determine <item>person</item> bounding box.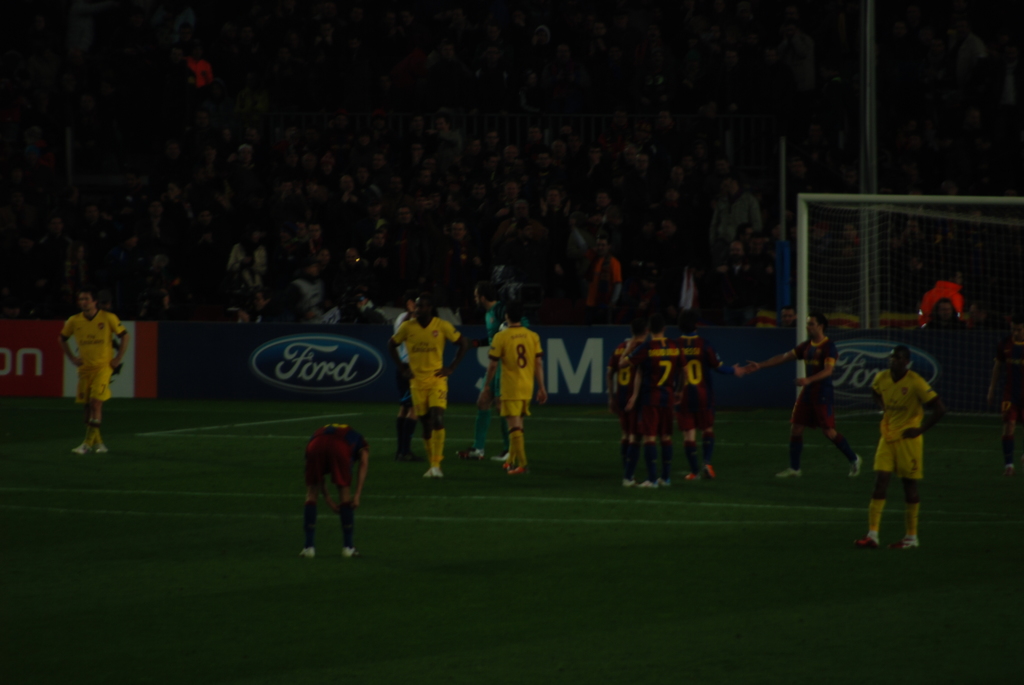
Determined: box=[990, 322, 1023, 472].
